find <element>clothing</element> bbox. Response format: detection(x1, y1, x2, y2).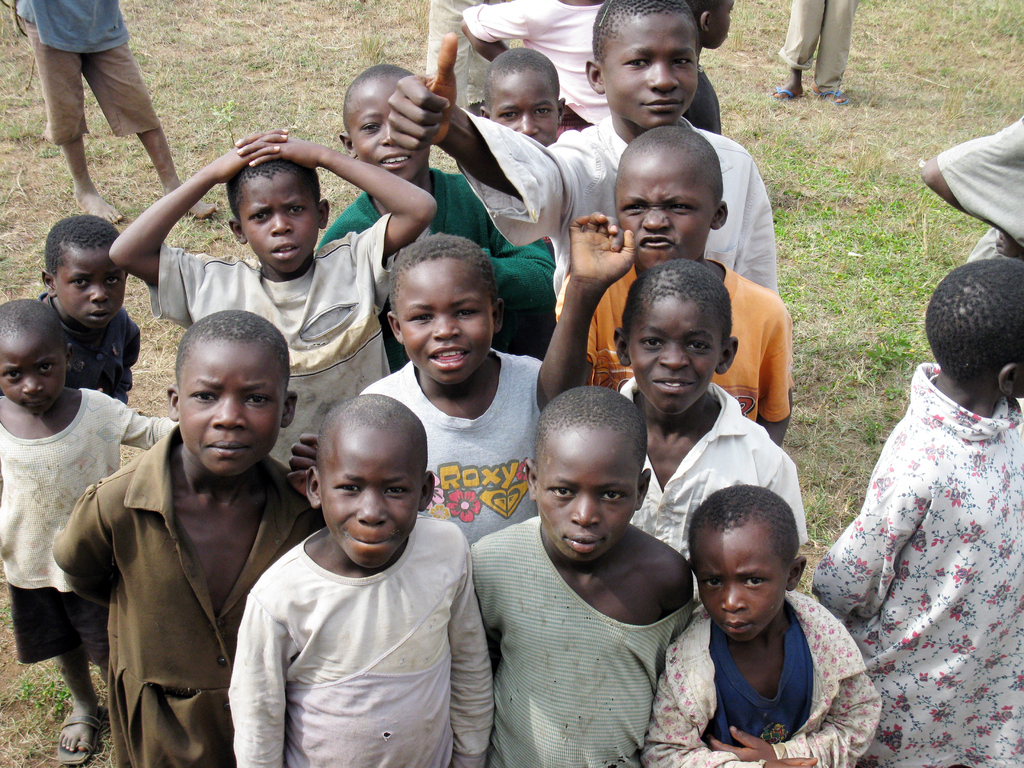
detection(159, 213, 401, 488).
